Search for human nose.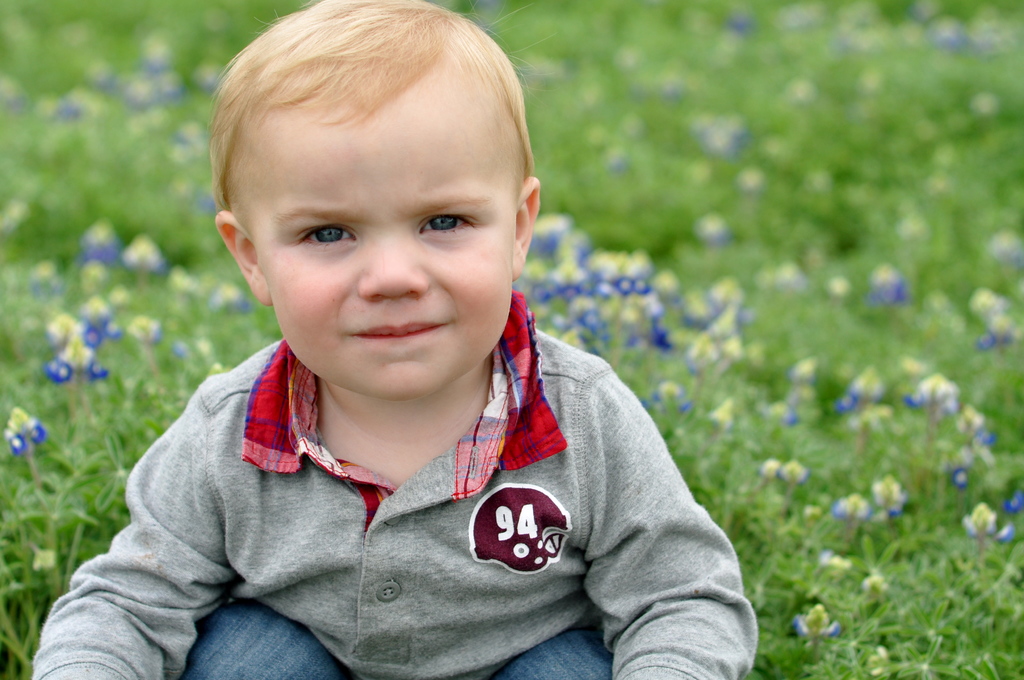
Found at 355 231 431 304.
